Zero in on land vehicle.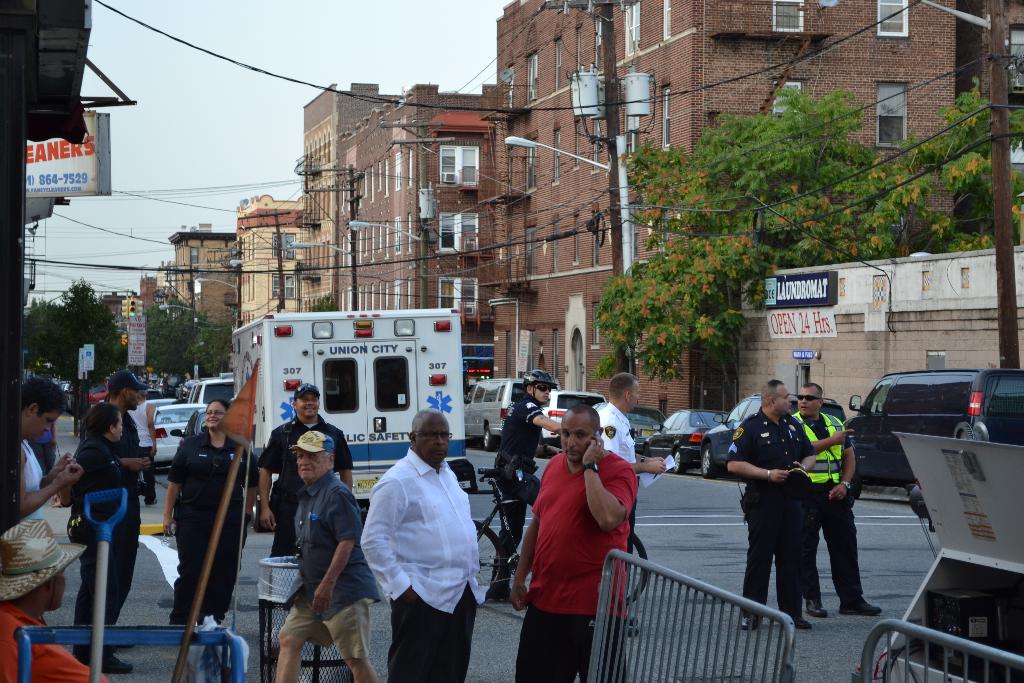
Zeroed in: pyautogui.locateOnScreen(536, 389, 607, 458).
